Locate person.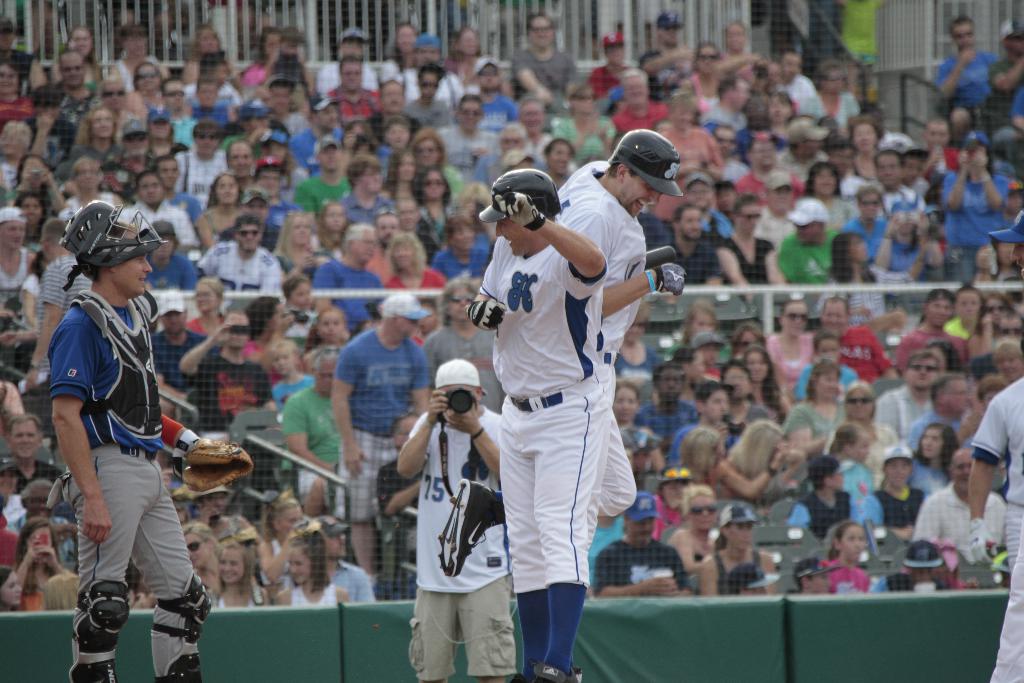
Bounding box: [left=668, top=383, right=745, bottom=474].
